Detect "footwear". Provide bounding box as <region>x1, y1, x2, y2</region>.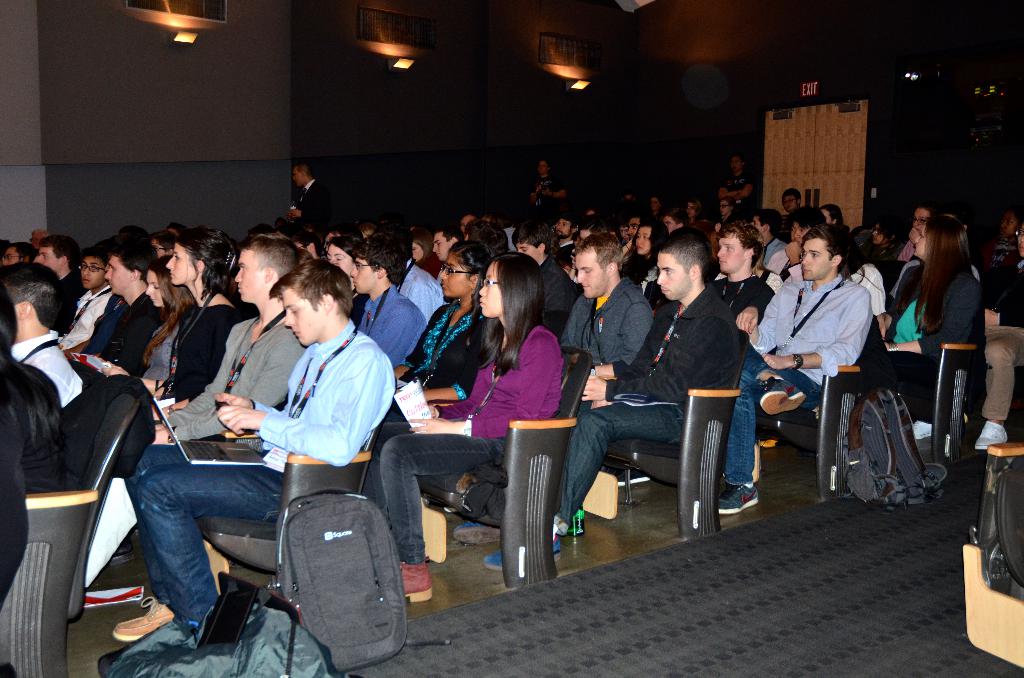
<region>403, 554, 431, 601</region>.
